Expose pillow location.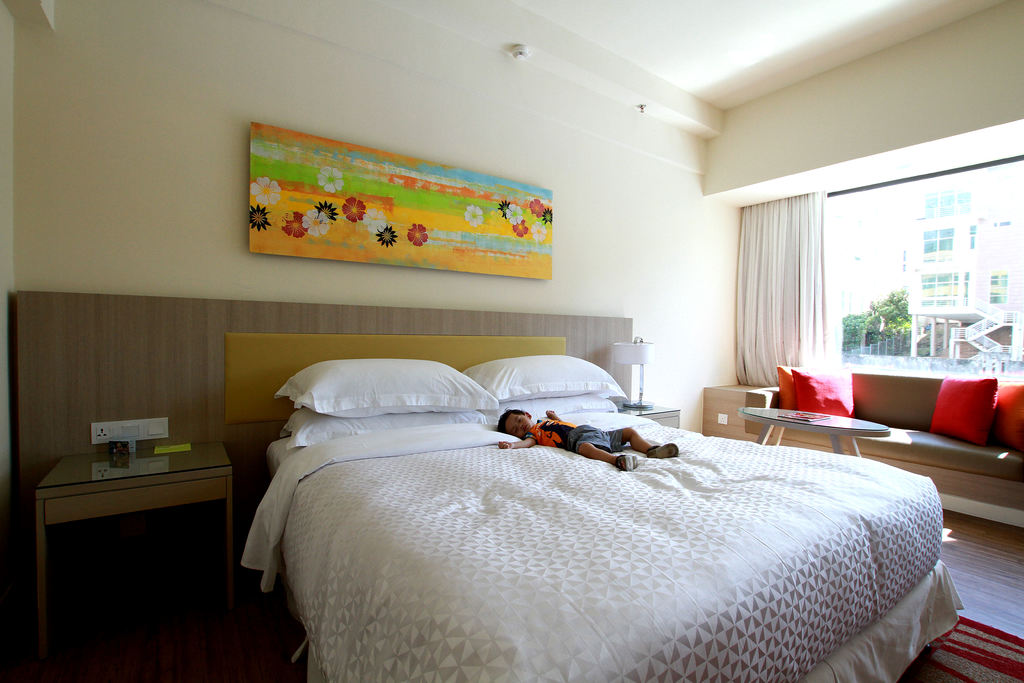
Exposed at [x1=467, y1=355, x2=625, y2=403].
